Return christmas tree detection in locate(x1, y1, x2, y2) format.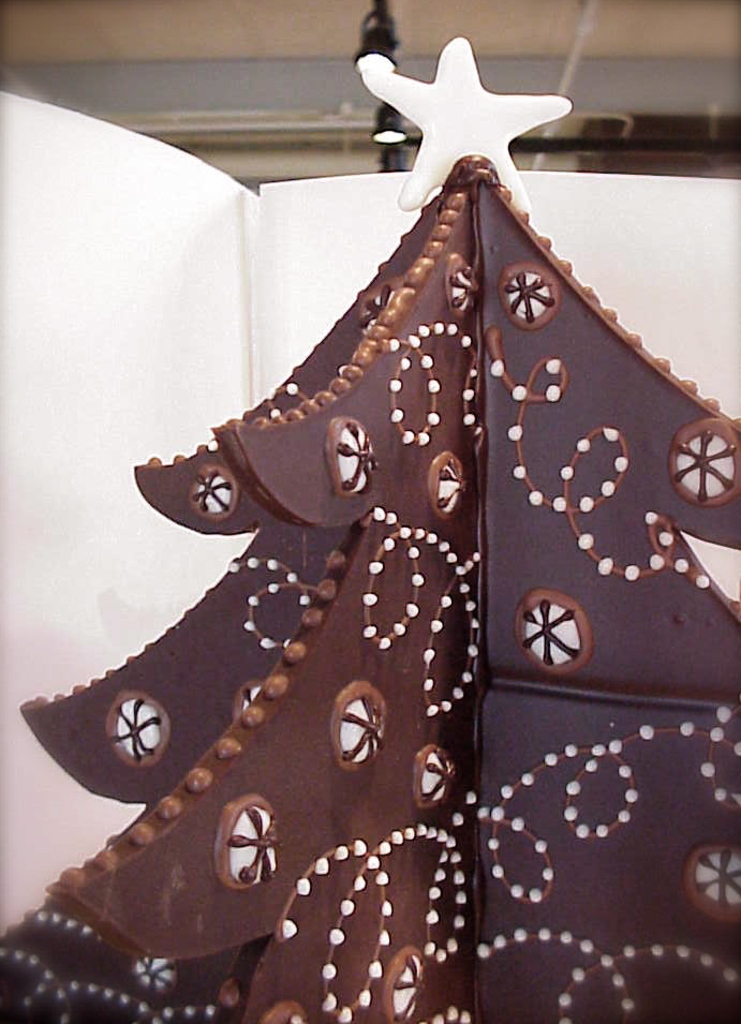
locate(0, 23, 740, 1023).
